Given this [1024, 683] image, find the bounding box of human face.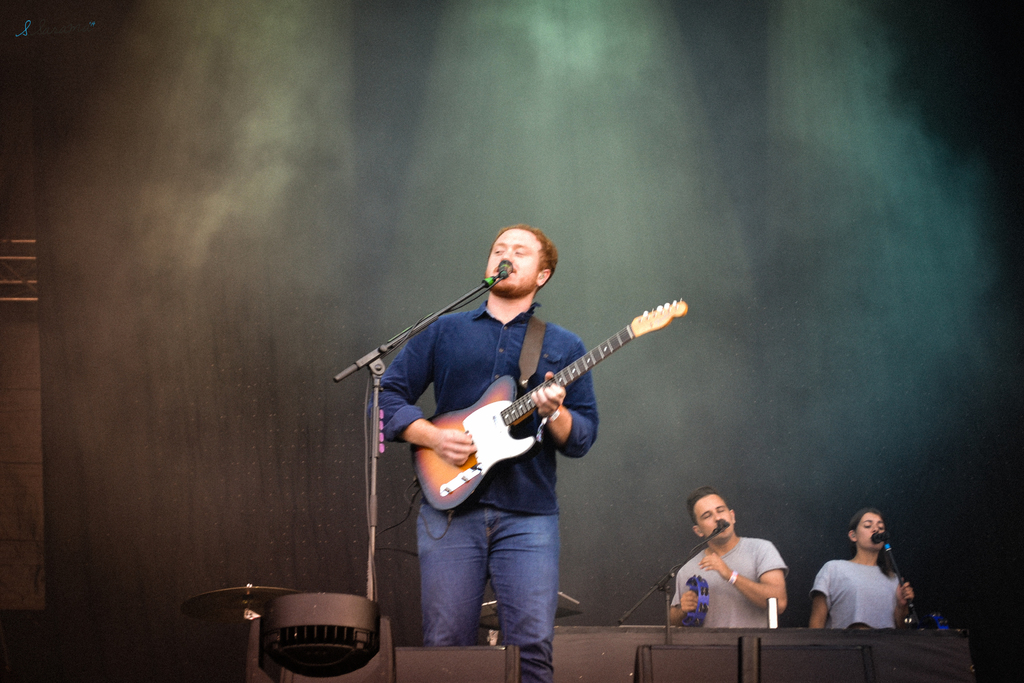
Rect(698, 494, 733, 536).
